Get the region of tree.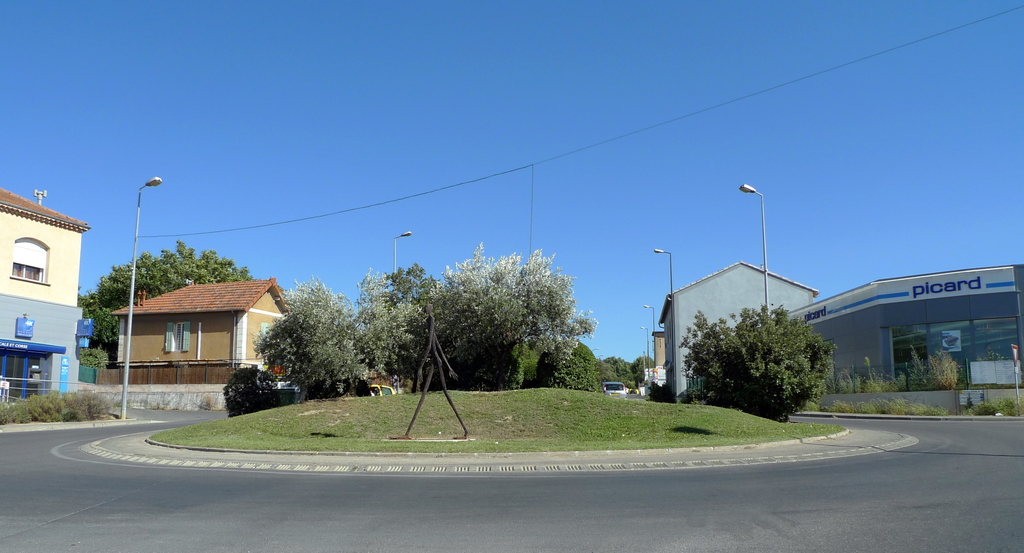
box(244, 278, 364, 405).
